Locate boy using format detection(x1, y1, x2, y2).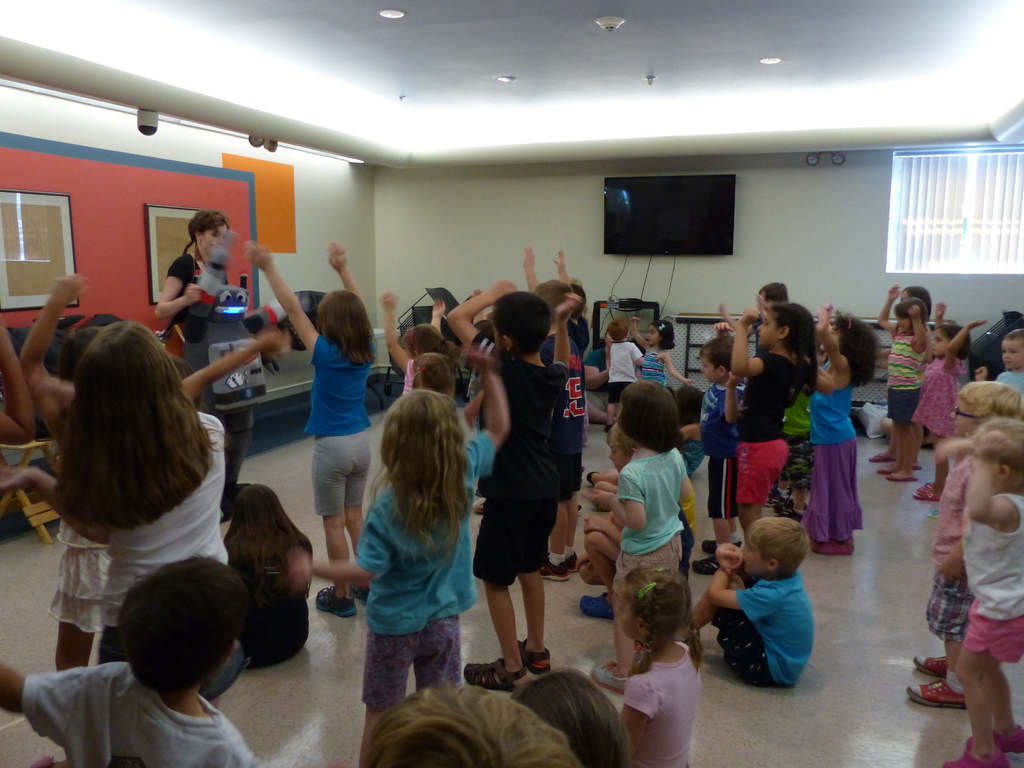
detection(977, 328, 1023, 392).
